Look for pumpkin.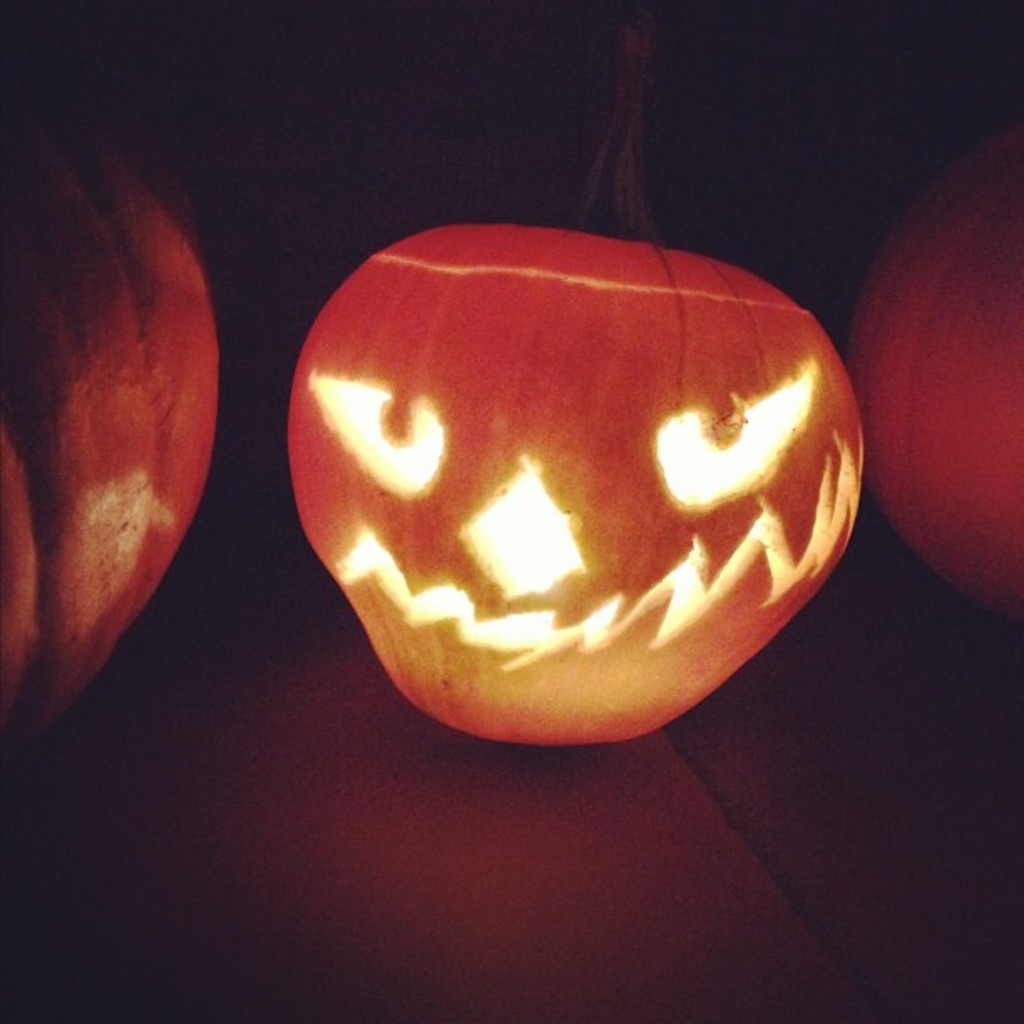
Found: detection(847, 122, 1022, 634).
